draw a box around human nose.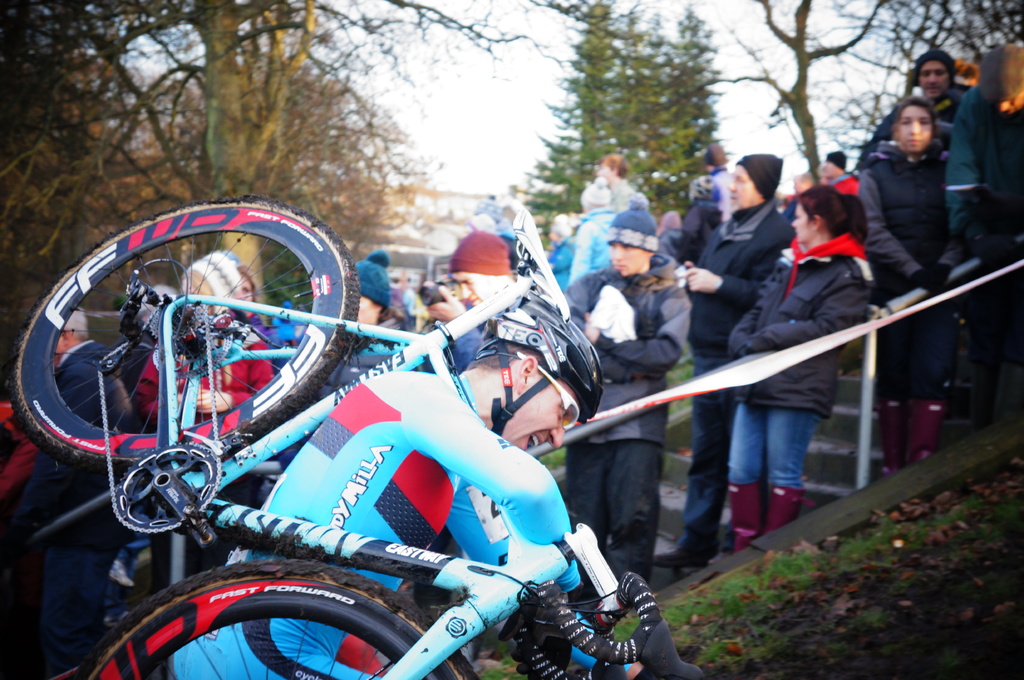
pyautogui.locateOnScreen(611, 246, 626, 264).
